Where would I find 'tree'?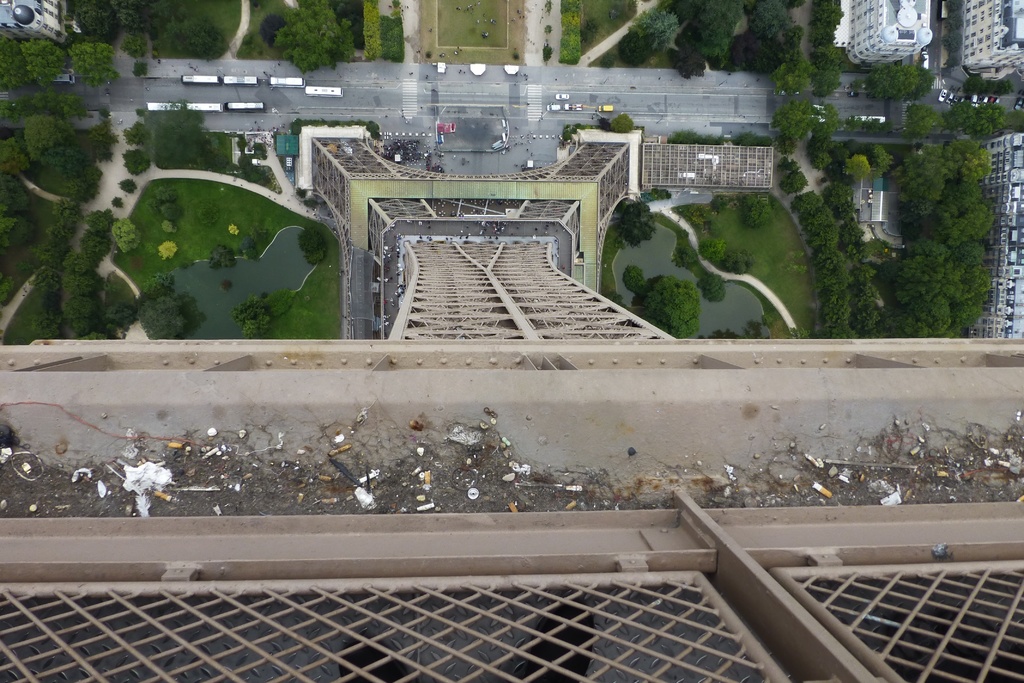
At <bbox>138, 95, 220, 168</bbox>.
